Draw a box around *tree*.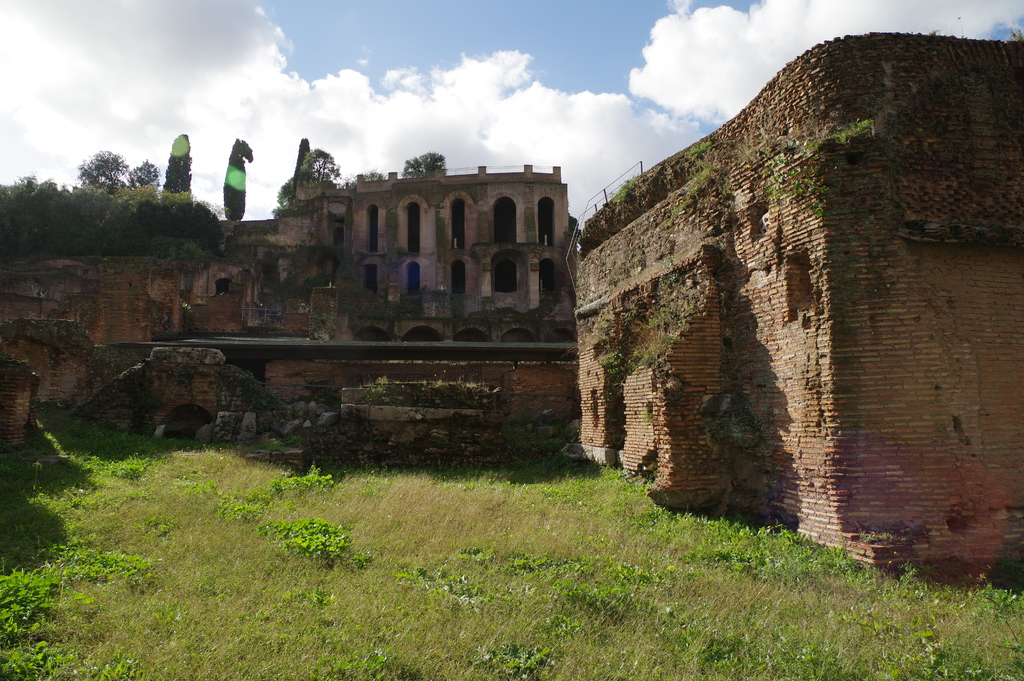
left=220, top=138, right=252, bottom=226.
